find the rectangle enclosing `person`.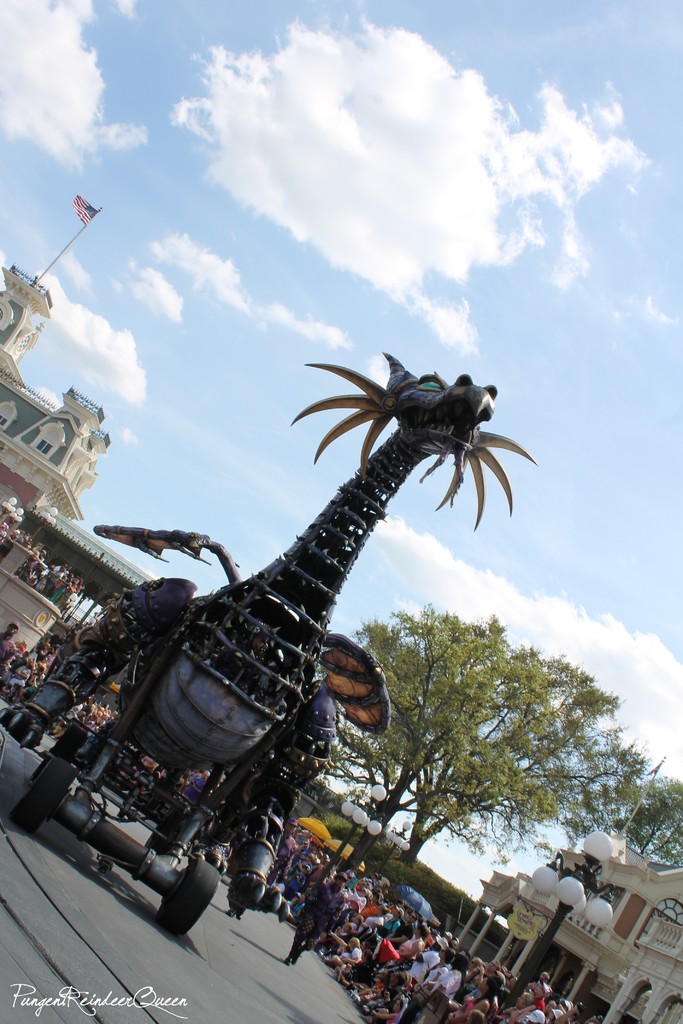
(284,863,346,968).
